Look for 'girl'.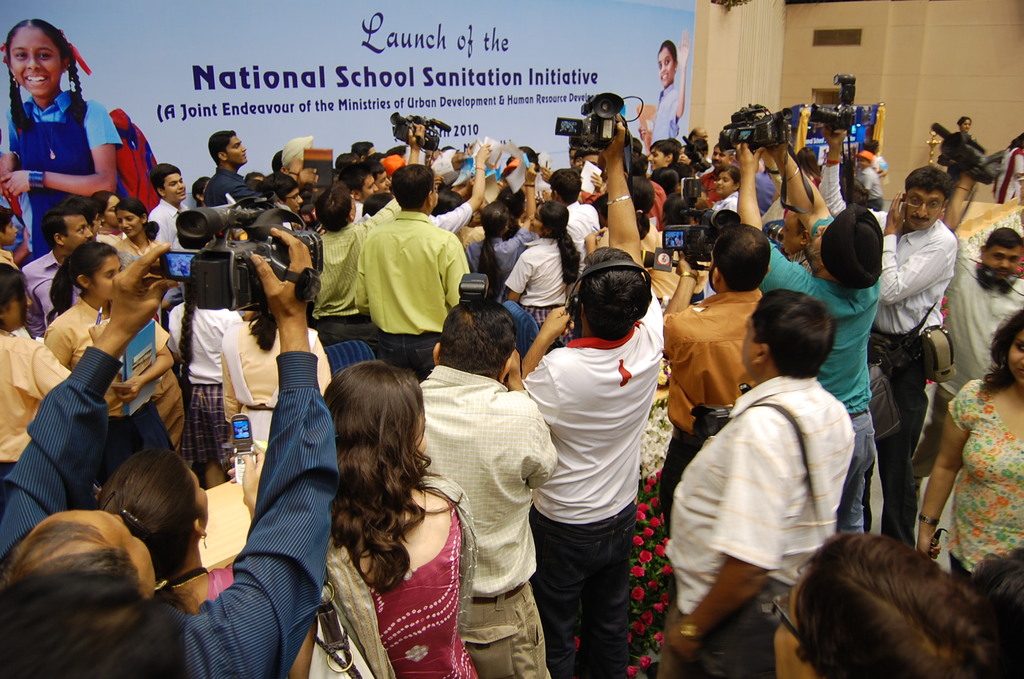
Found: [40,241,182,502].
